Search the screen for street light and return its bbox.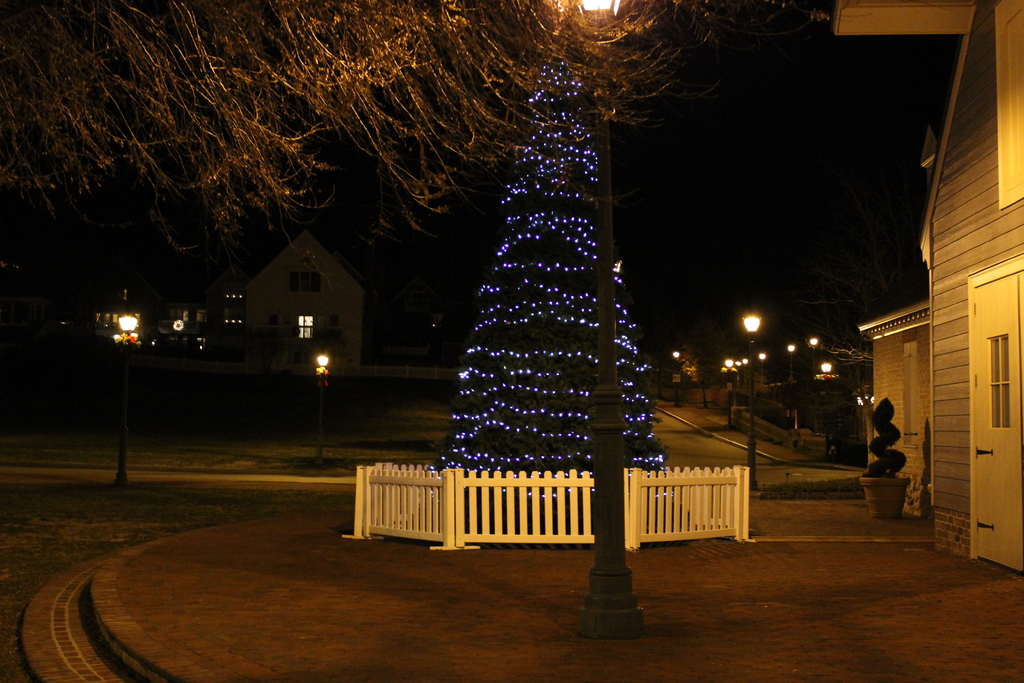
Found: [720, 358, 735, 431].
